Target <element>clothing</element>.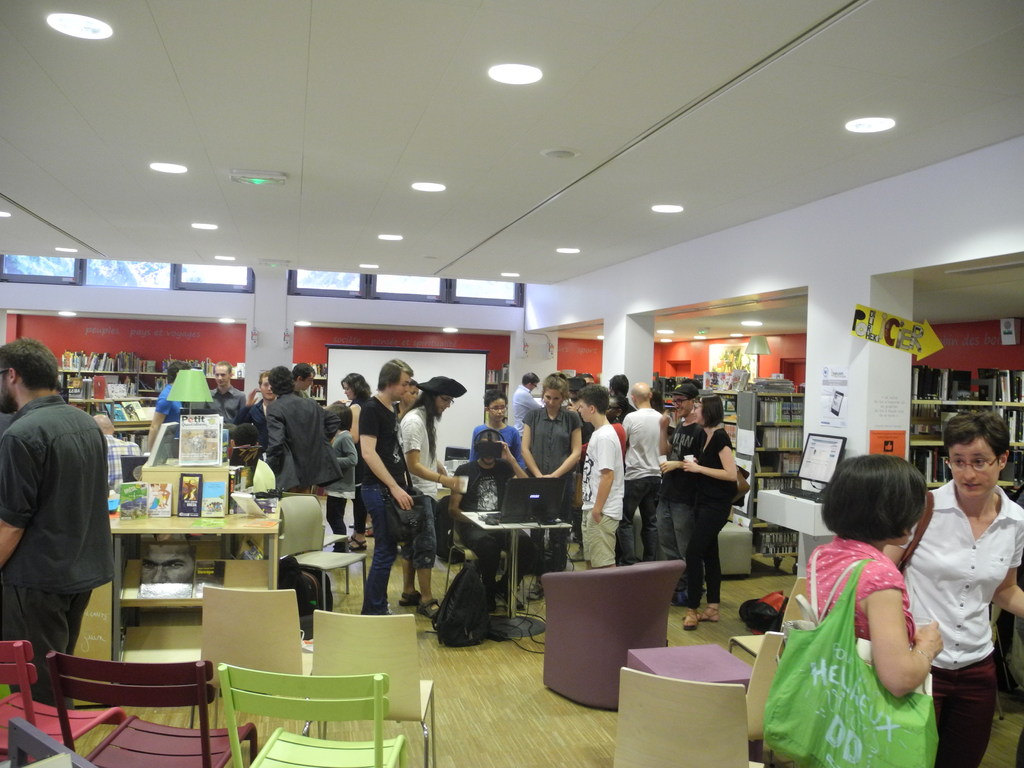
Target region: 655 499 694 593.
